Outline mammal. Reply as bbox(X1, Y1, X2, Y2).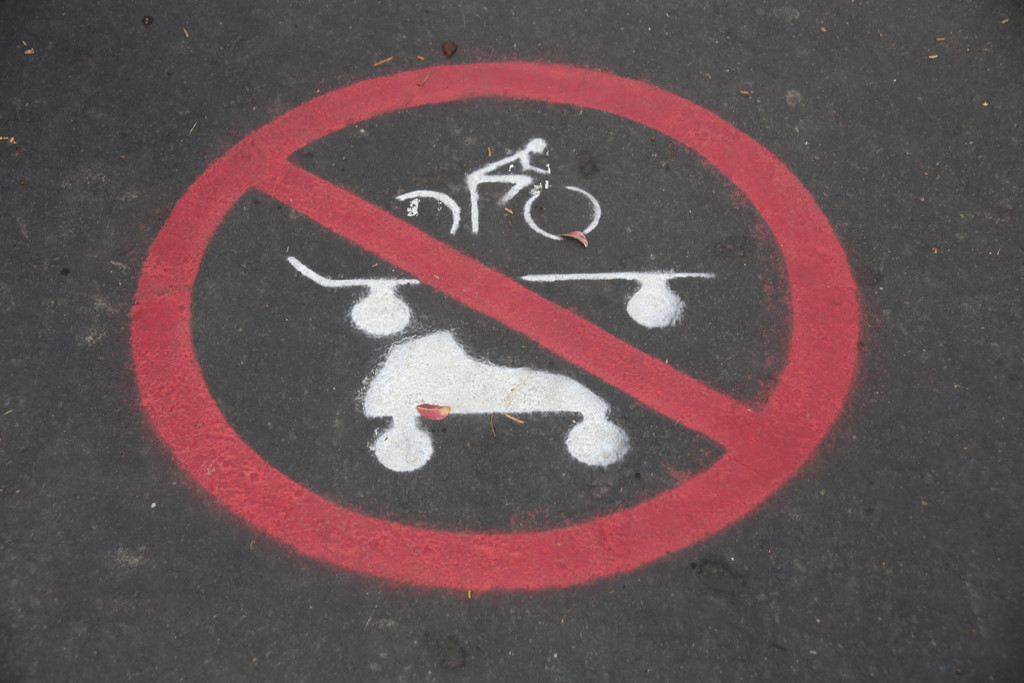
bbox(465, 131, 554, 232).
